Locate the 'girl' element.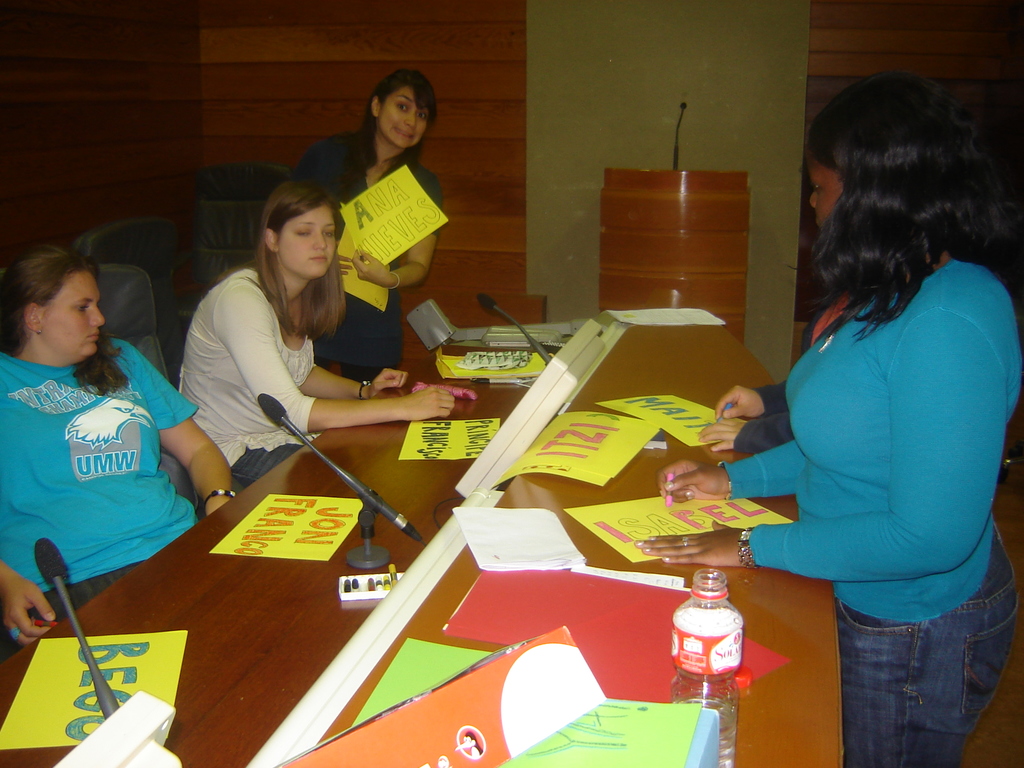
Element bbox: [638, 70, 1023, 767].
